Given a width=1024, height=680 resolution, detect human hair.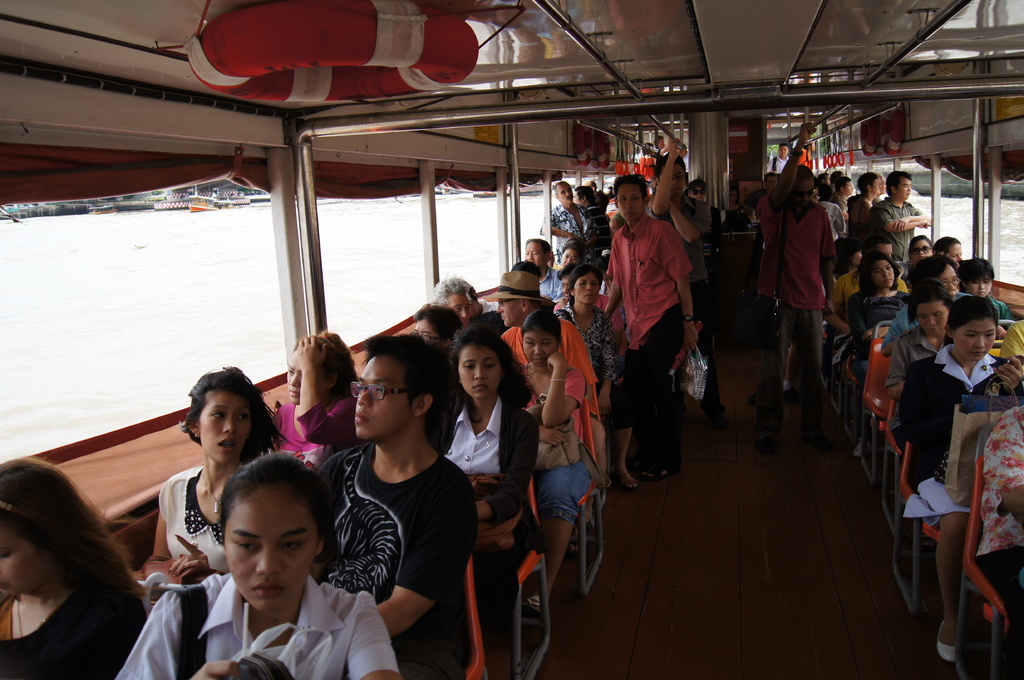
bbox(833, 171, 849, 193).
